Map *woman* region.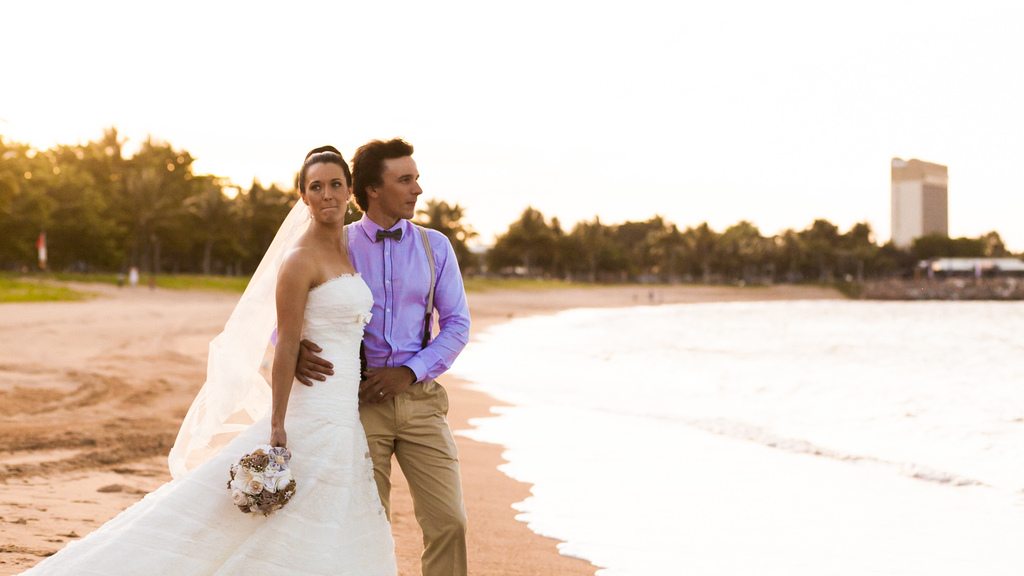
Mapped to locate(20, 143, 399, 575).
